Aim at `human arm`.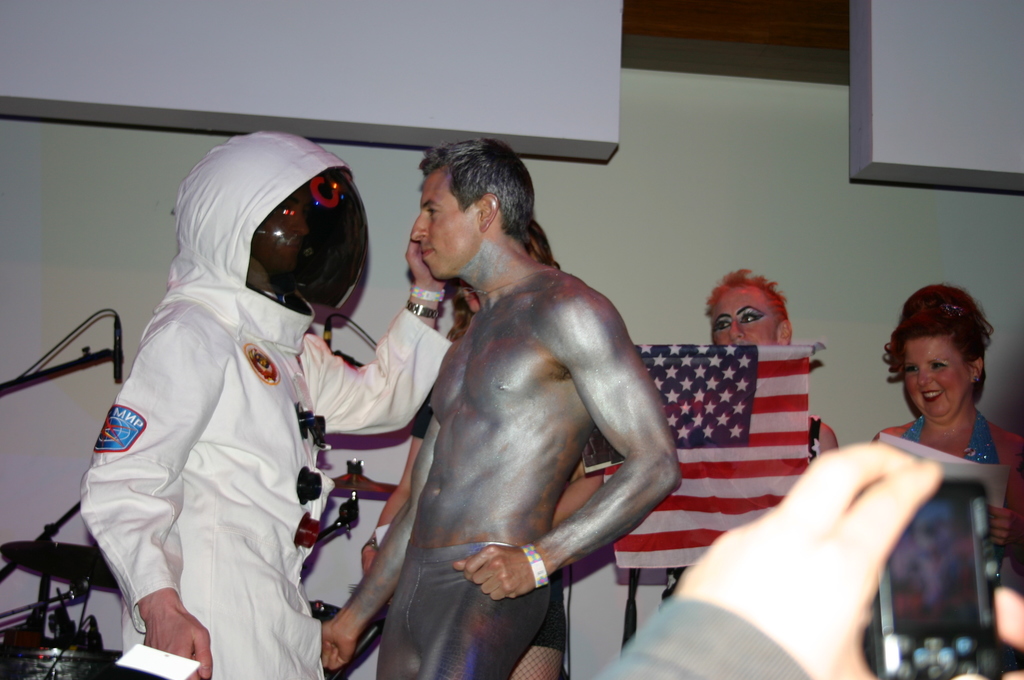
Aimed at pyautogui.locateOnScreen(460, 277, 688, 605).
